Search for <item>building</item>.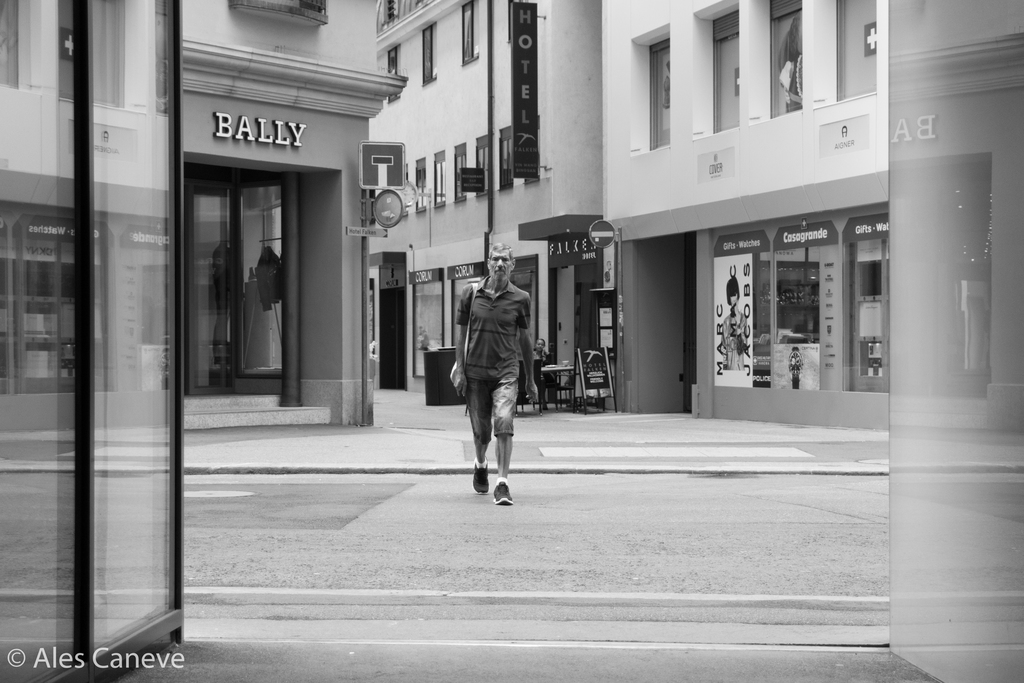
Found at {"x1": 0, "y1": 0, "x2": 424, "y2": 682}.
